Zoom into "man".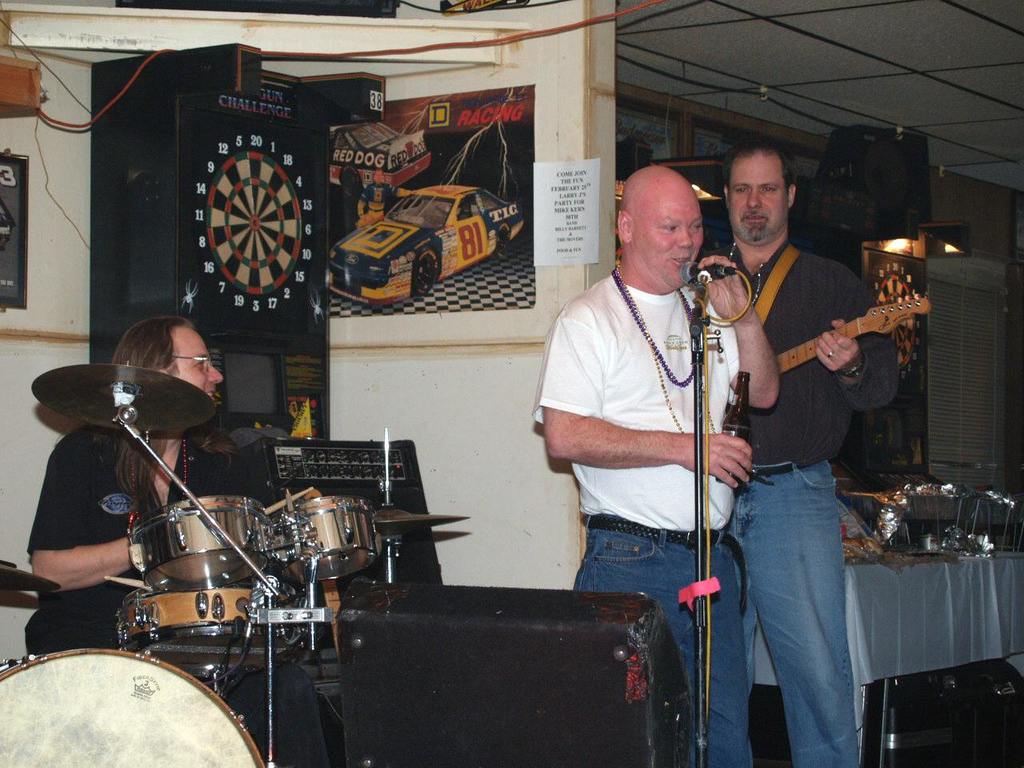
Zoom target: bbox=(706, 138, 901, 767).
